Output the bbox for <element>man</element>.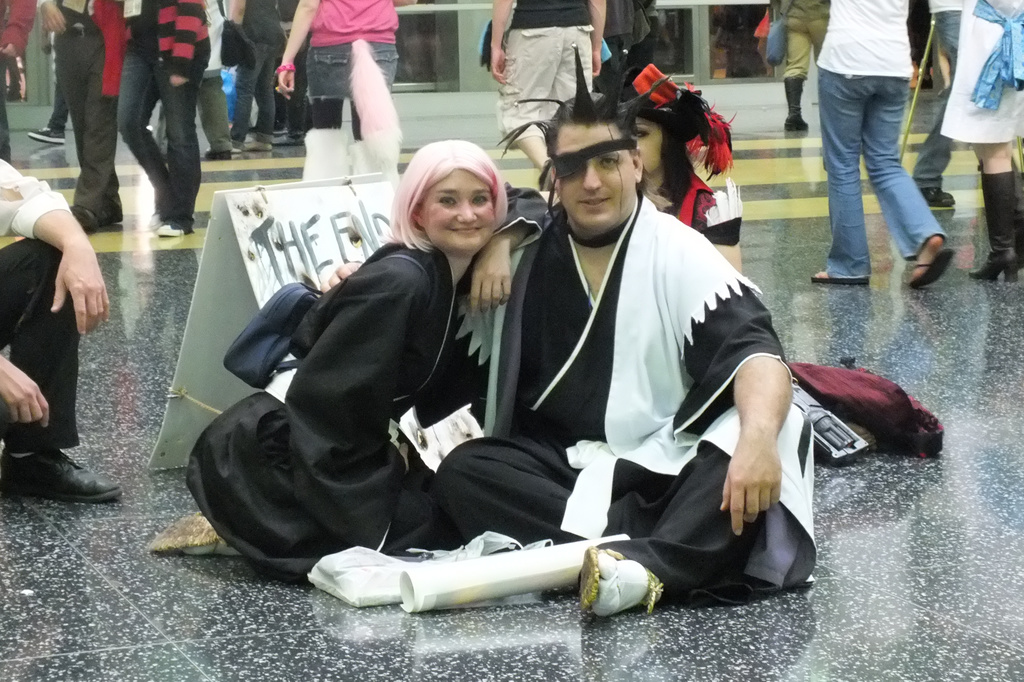
locate(34, 0, 135, 233).
